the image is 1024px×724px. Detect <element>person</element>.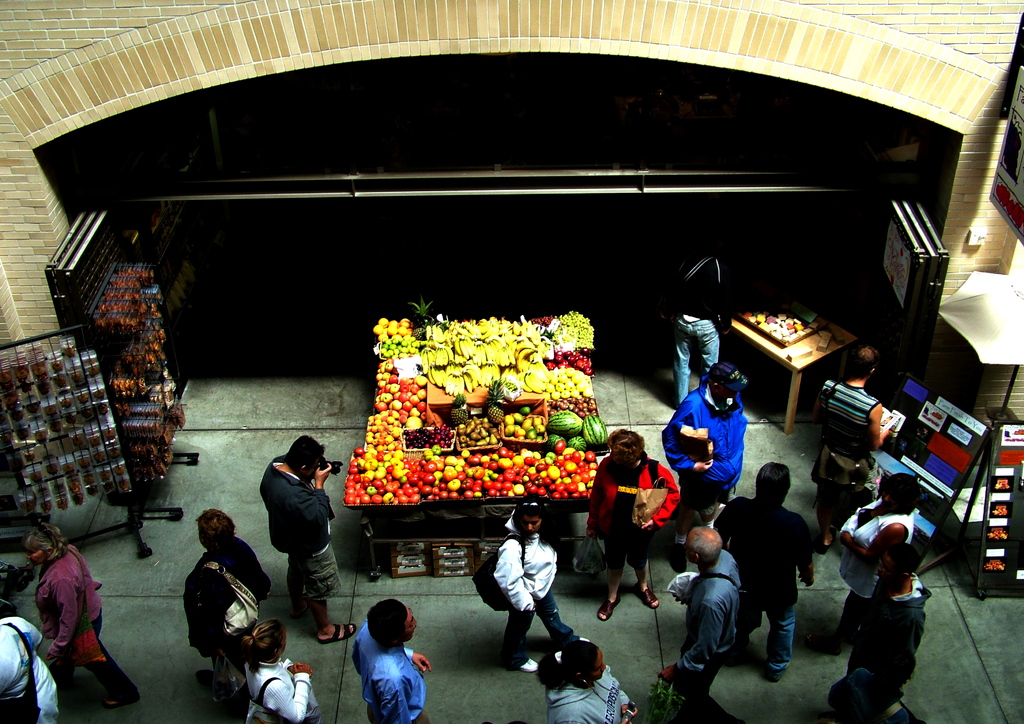
Detection: {"left": 711, "top": 463, "right": 815, "bottom": 682}.
